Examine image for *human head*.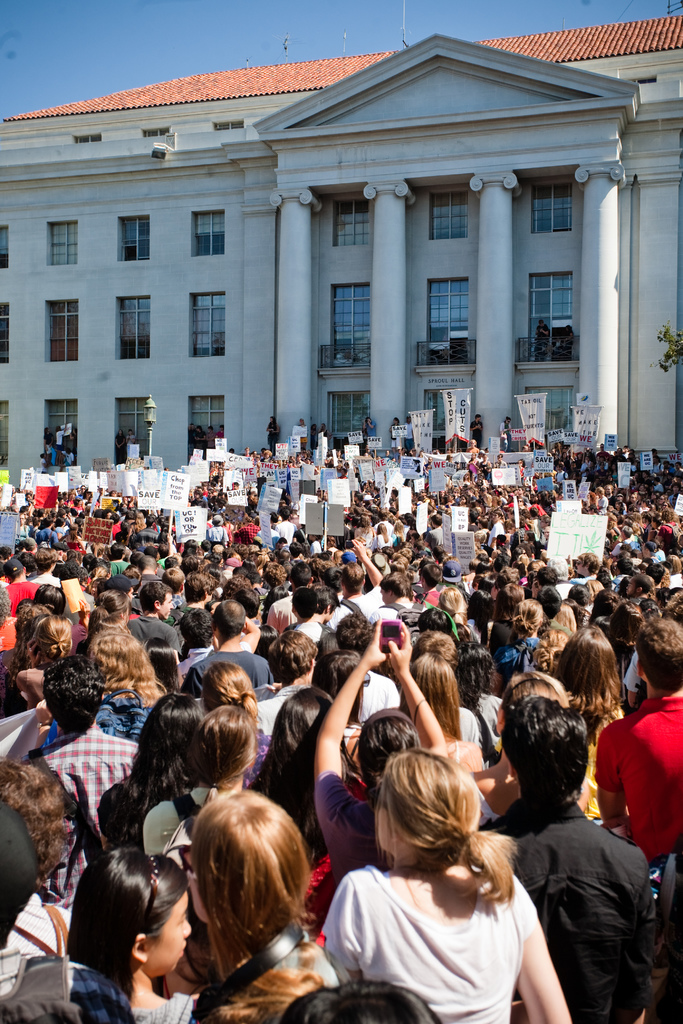
Examination result: x1=621, y1=601, x2=643, y2=624.
